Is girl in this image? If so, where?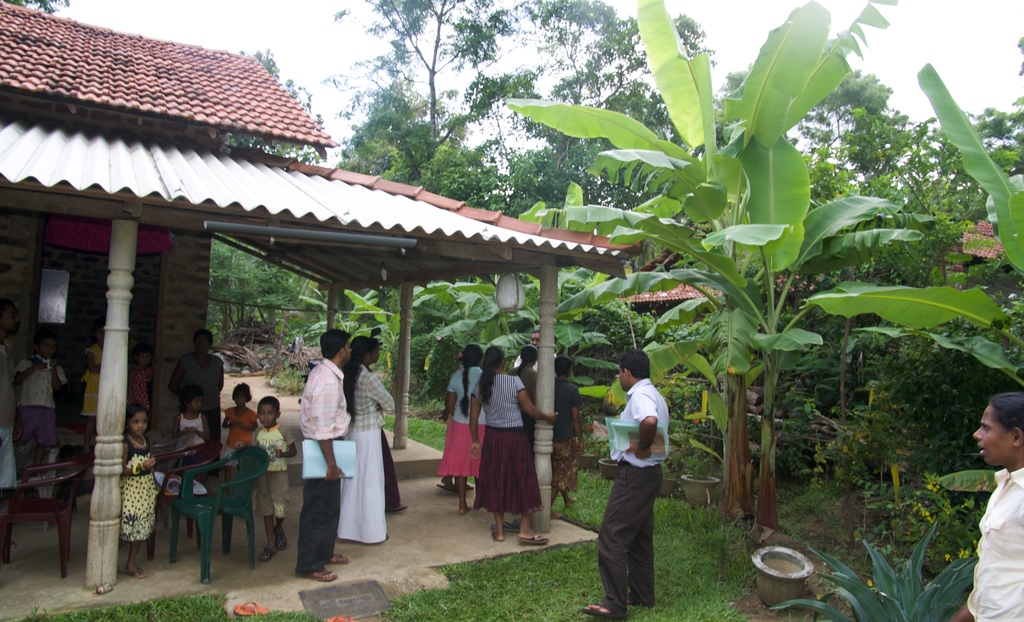
Yes, at Rect(472, 346, 561, 544).
